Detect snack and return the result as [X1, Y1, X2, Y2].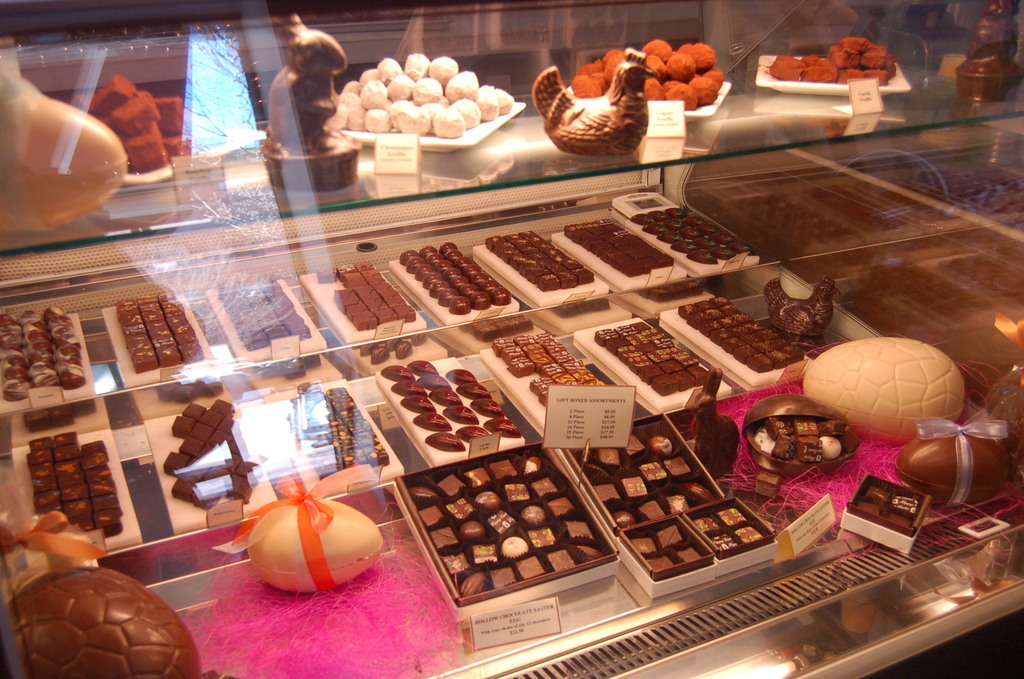
[536, 384, 555, 412].
